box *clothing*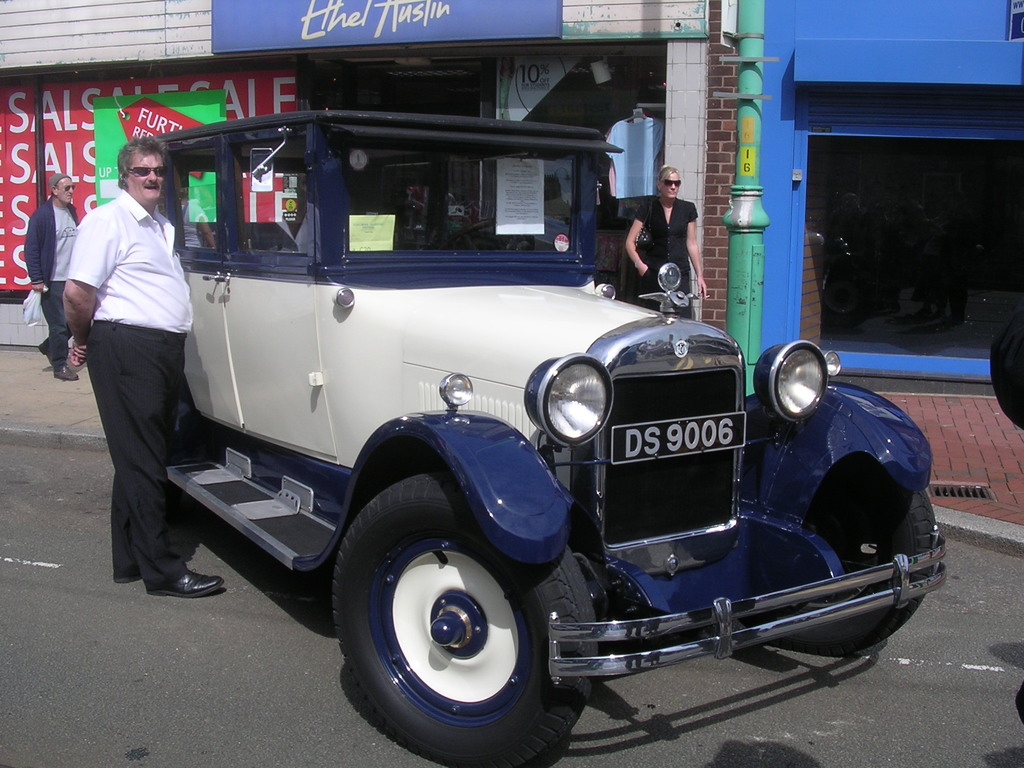
l=20, t=203, r=78, b=369
